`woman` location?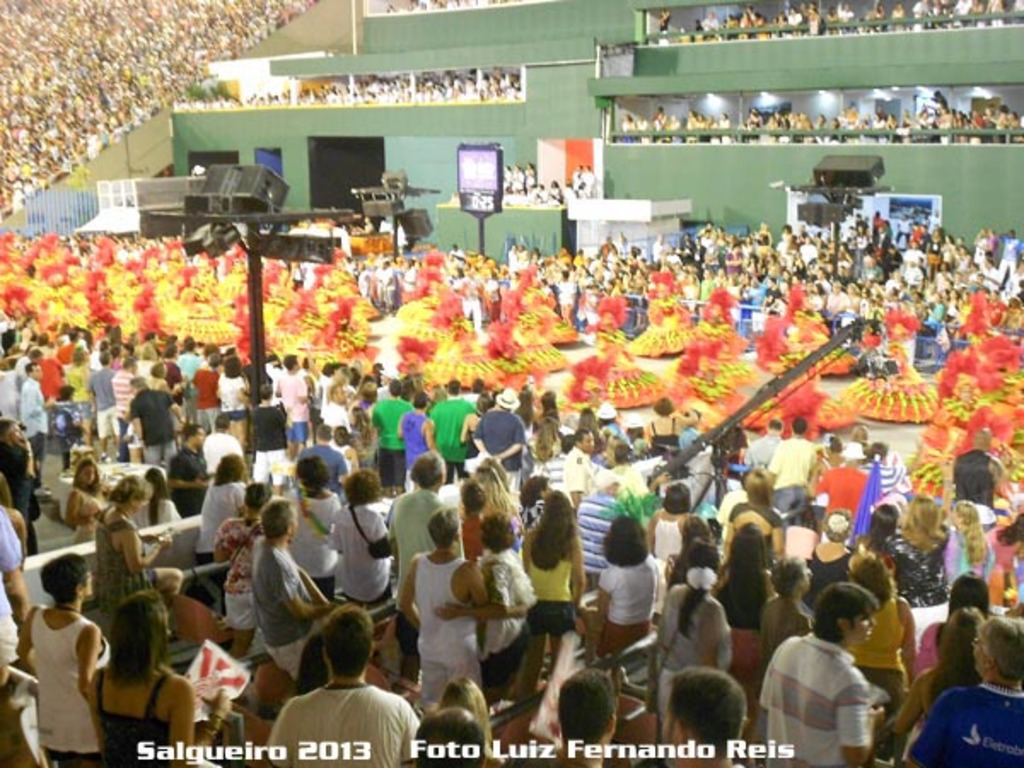
crop(432, 679, 515, 766)
